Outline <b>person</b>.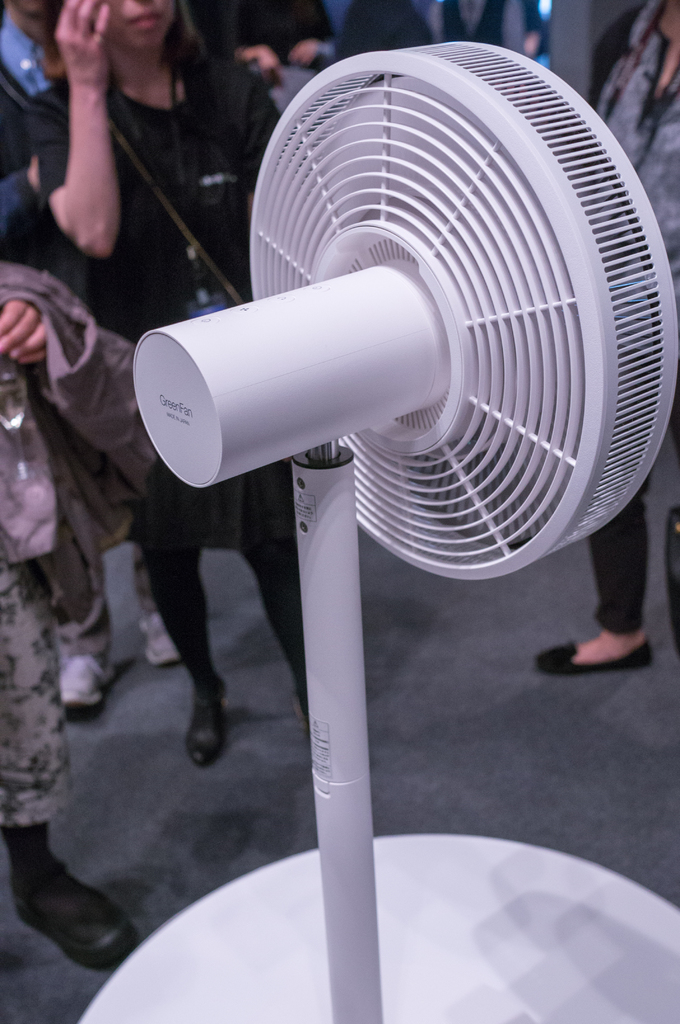
Outline: [x1=18, y1=0, x2=295, y2=787].
